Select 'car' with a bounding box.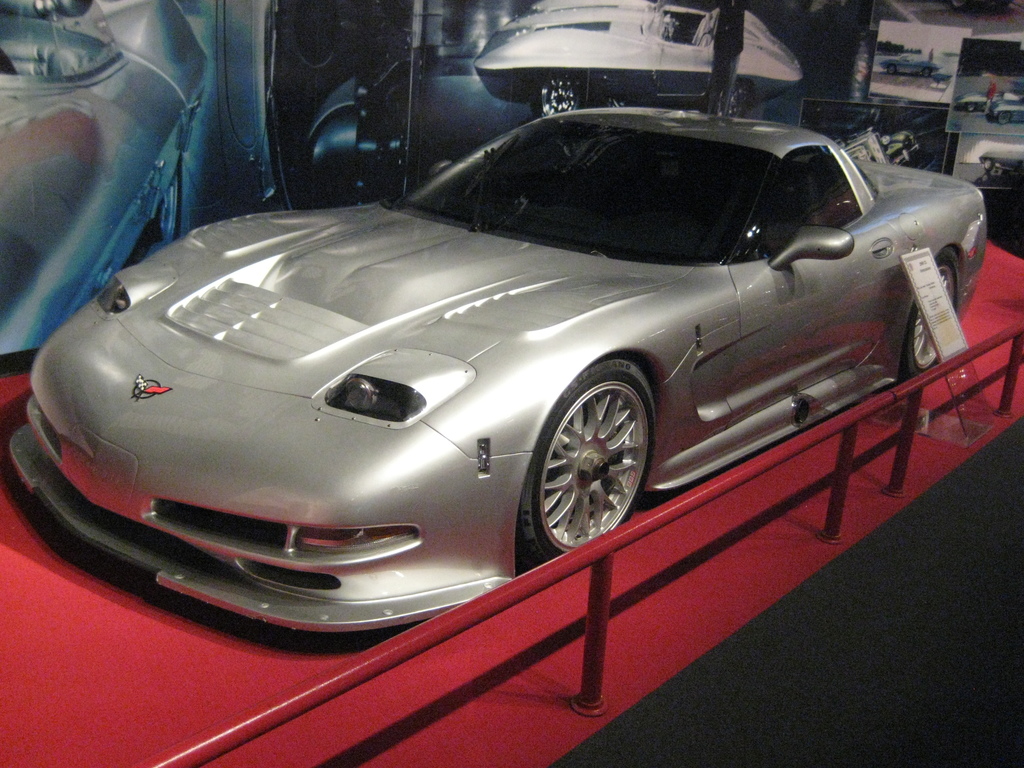
<box>979,147,1023,173</box>.
